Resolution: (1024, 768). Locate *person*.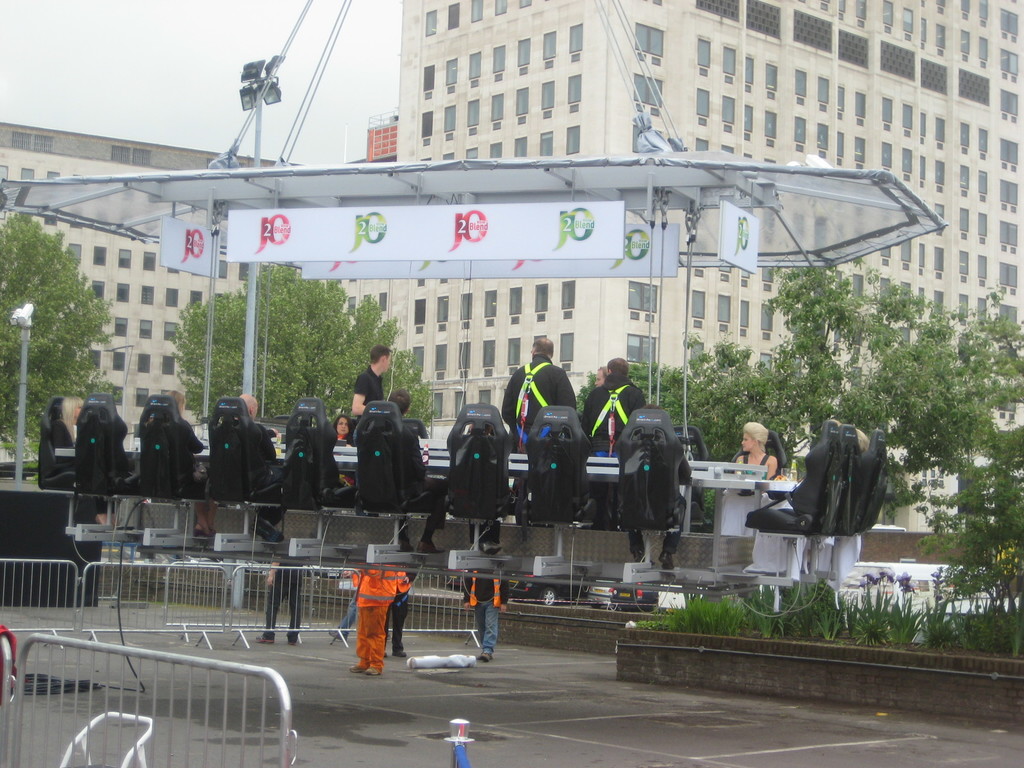
620 407 694 569.
